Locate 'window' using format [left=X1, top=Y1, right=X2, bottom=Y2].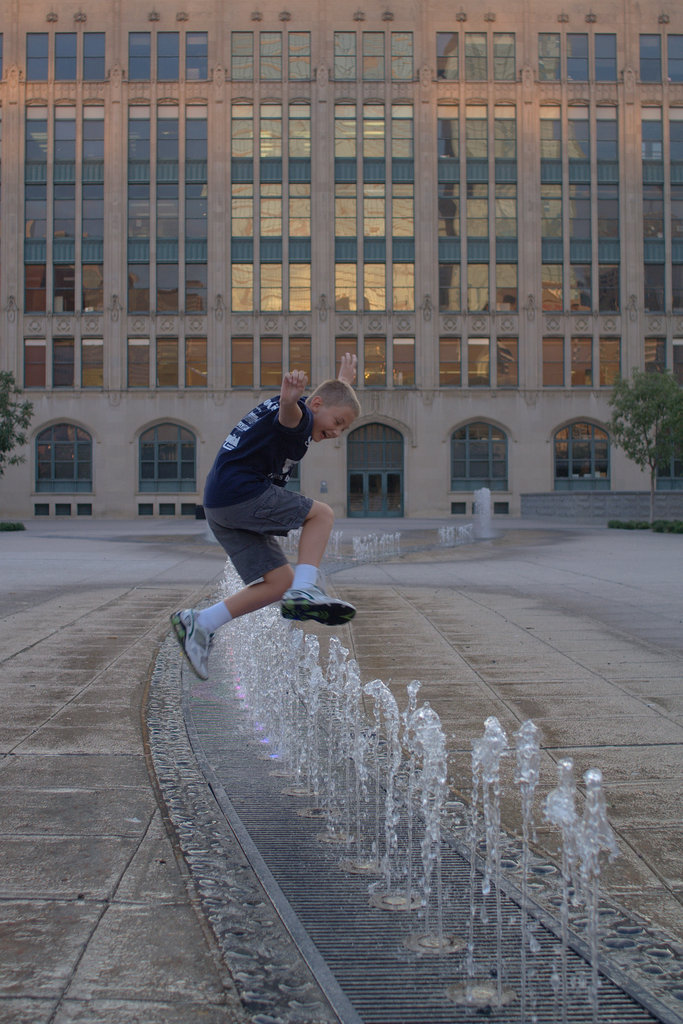
[left=449, top=419, right=511, bottom=501].
